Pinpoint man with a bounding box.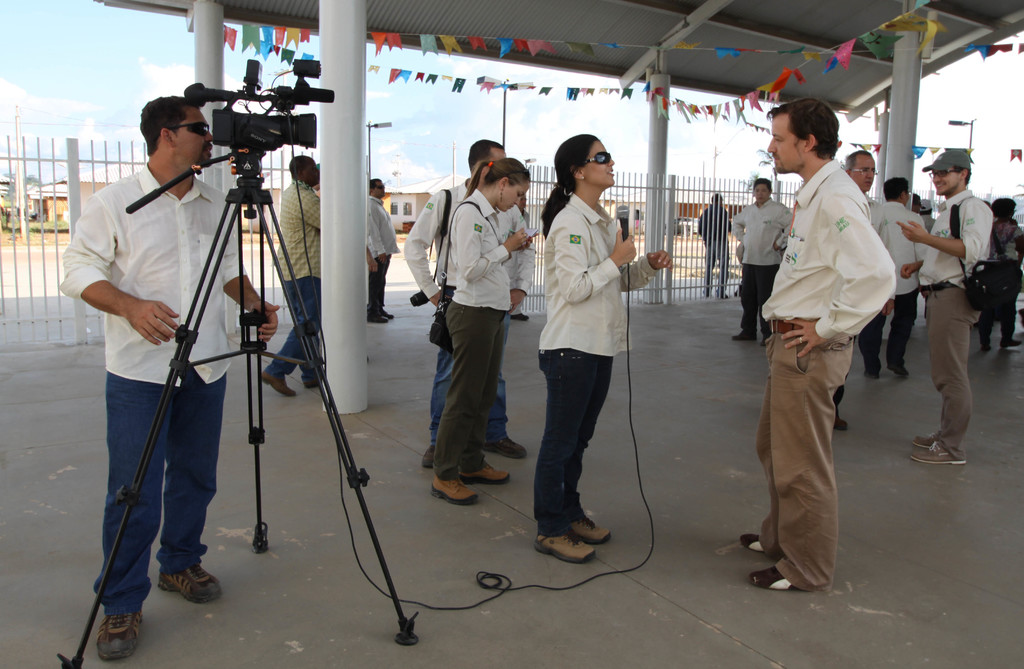
rect(698, 193, 731, 298).
